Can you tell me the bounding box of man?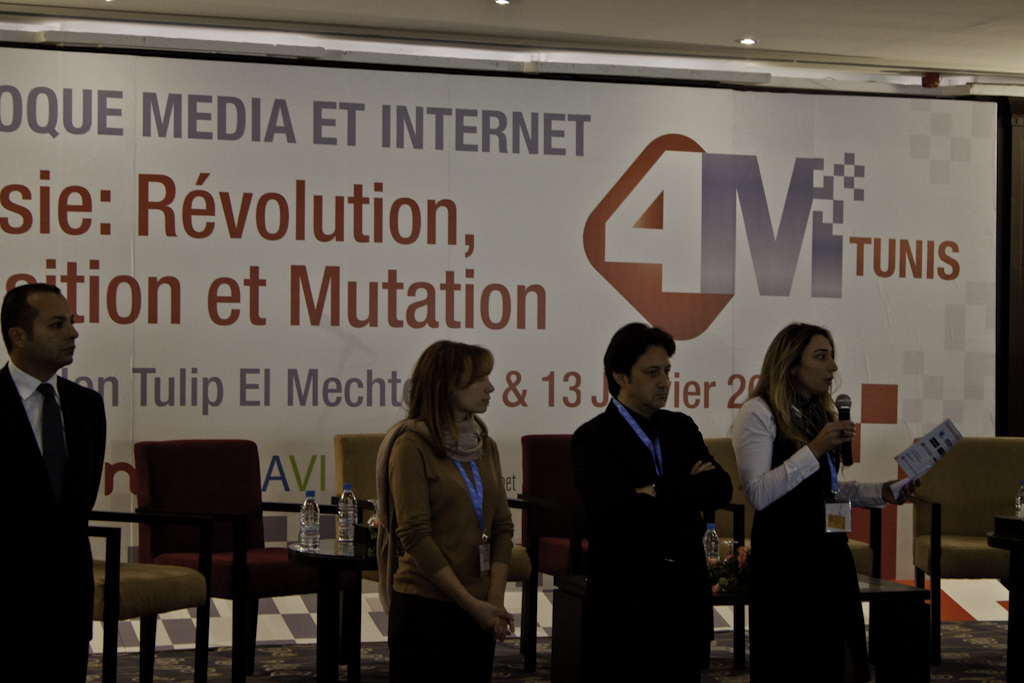
detection(0, 272, 118, 639).
